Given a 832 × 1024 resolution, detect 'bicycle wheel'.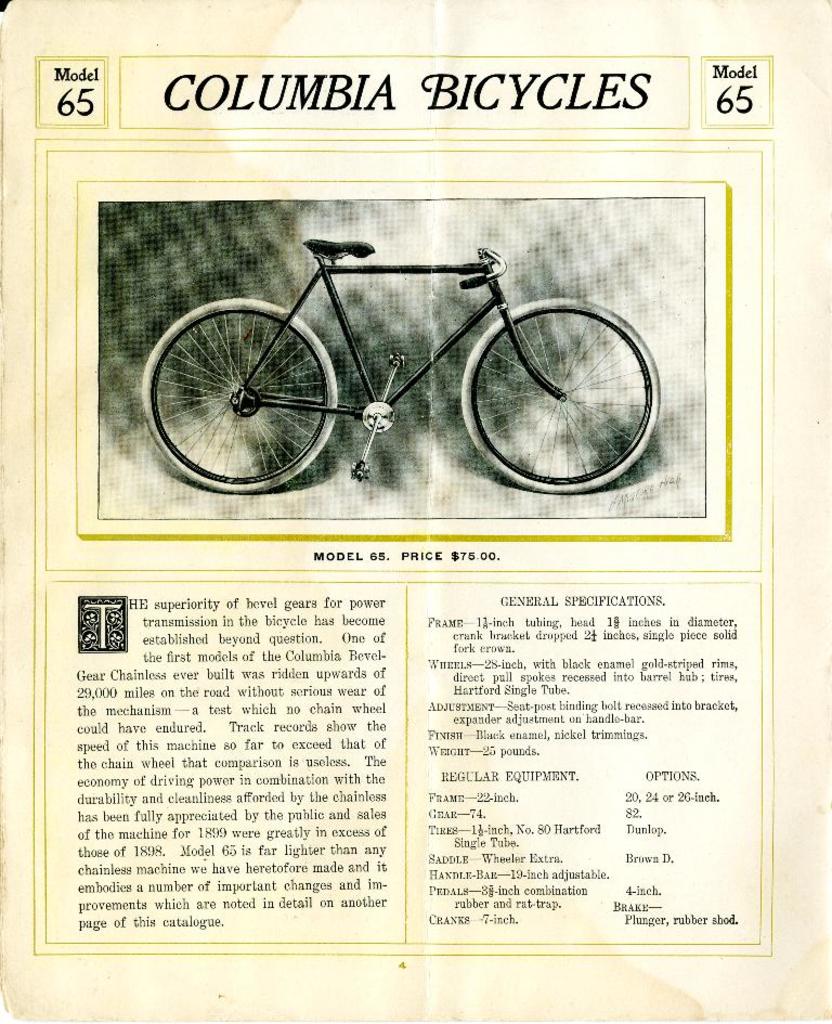
448, 295, 659, 500.
